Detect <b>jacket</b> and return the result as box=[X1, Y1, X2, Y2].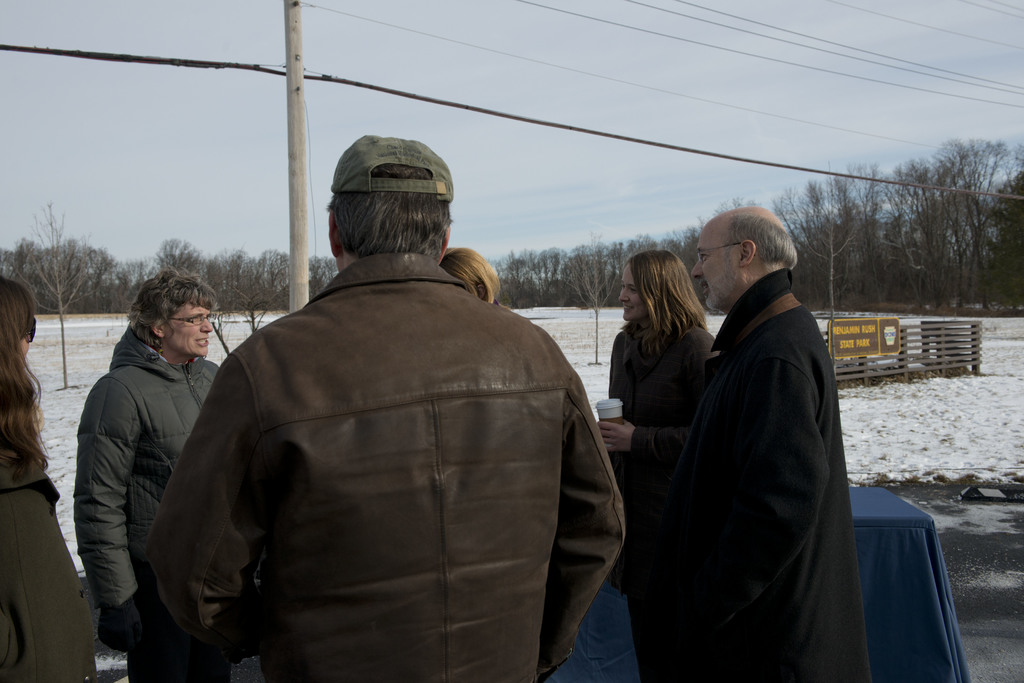
box=[634, 273, 861, 682].
